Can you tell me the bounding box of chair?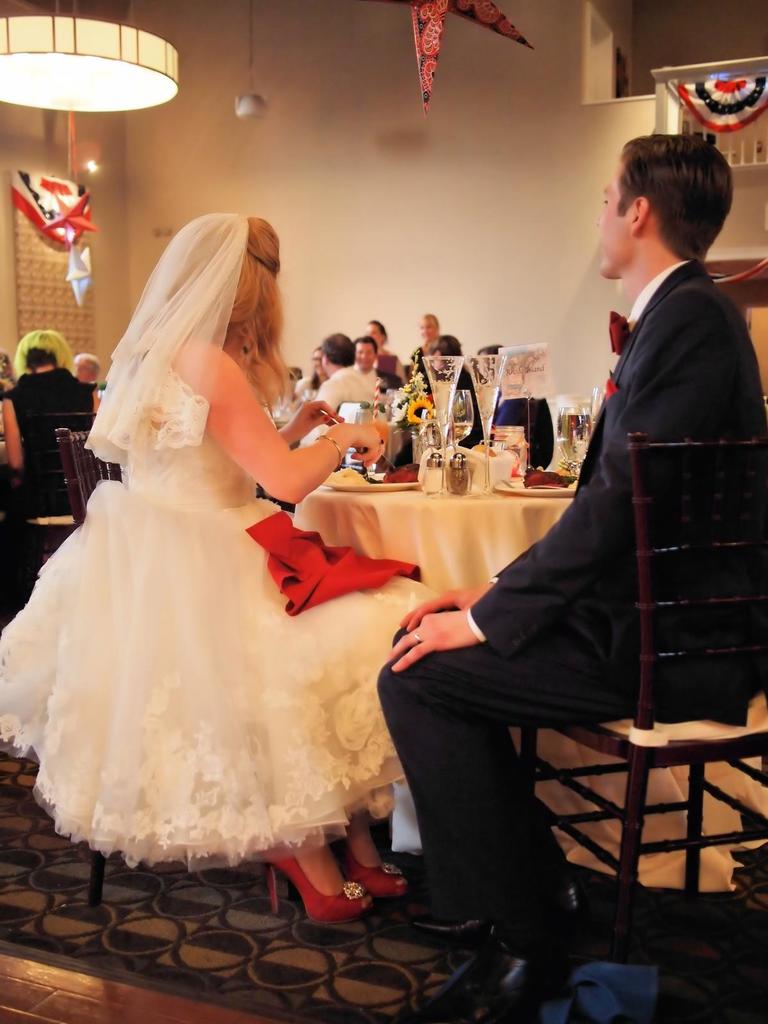
box(6, 407, 100, 579).
